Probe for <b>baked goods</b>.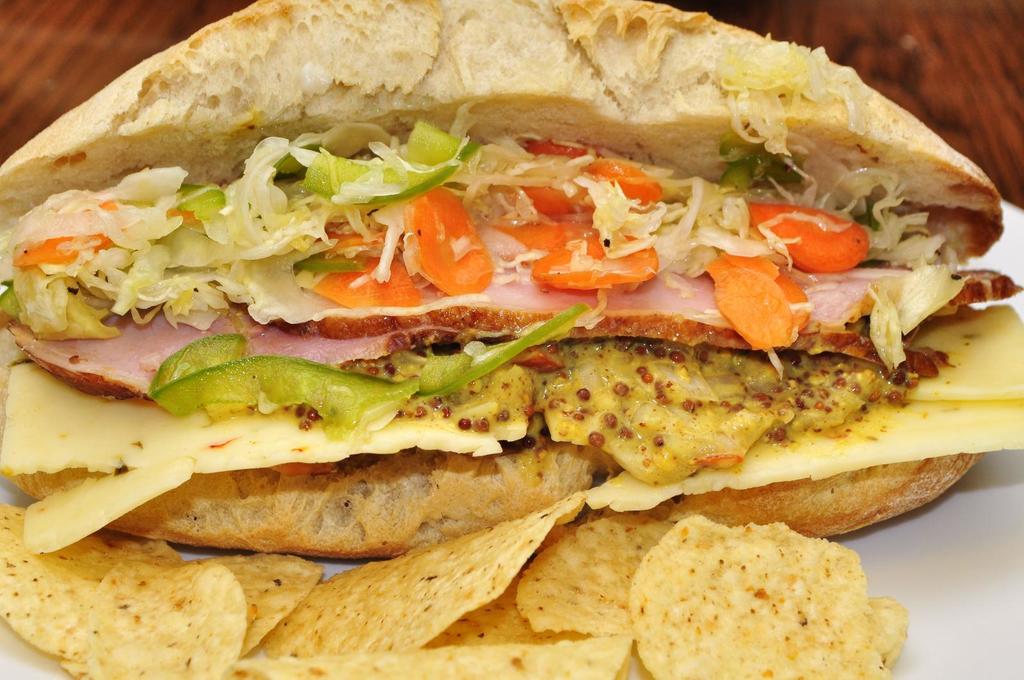
Probe result: bbox=(0, 0, 1023, 562).
